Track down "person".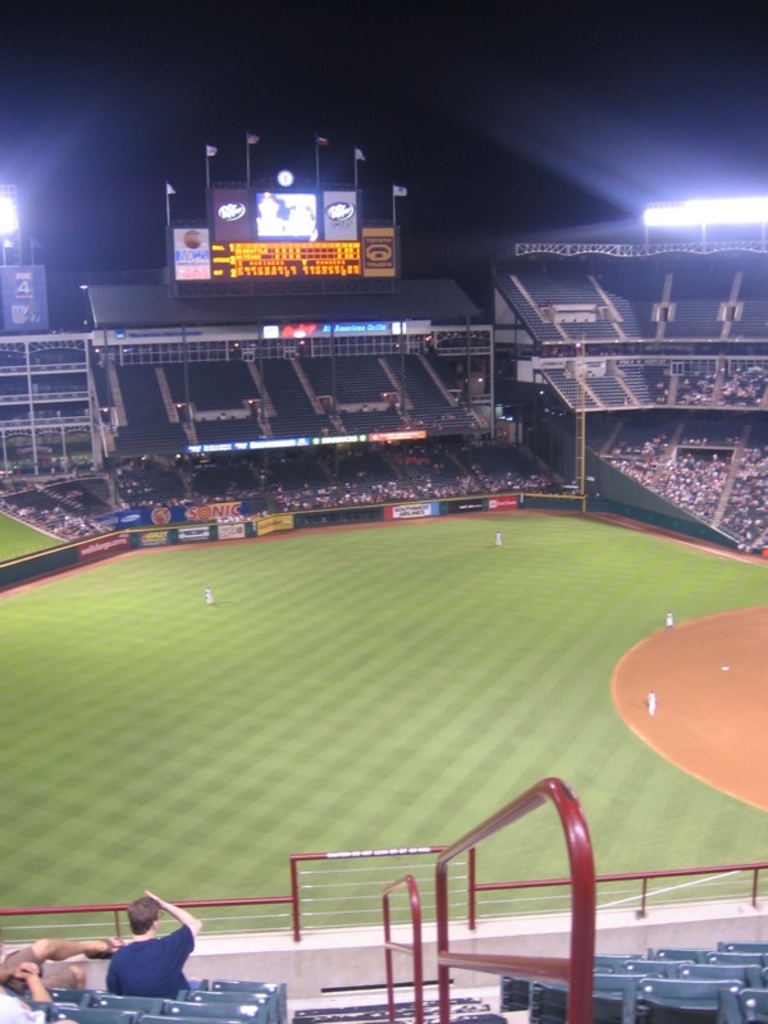
Tracked to (88, 899, 193, 1009).
